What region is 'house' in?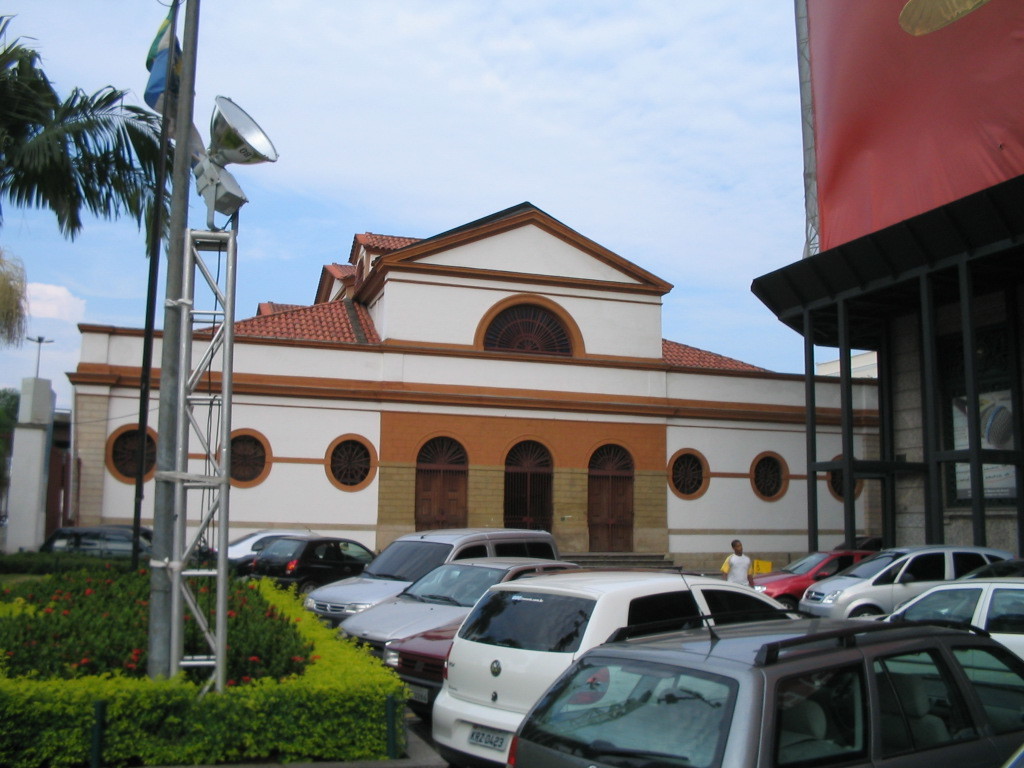
x1=67 y1=201 x2=876 y2=557.
